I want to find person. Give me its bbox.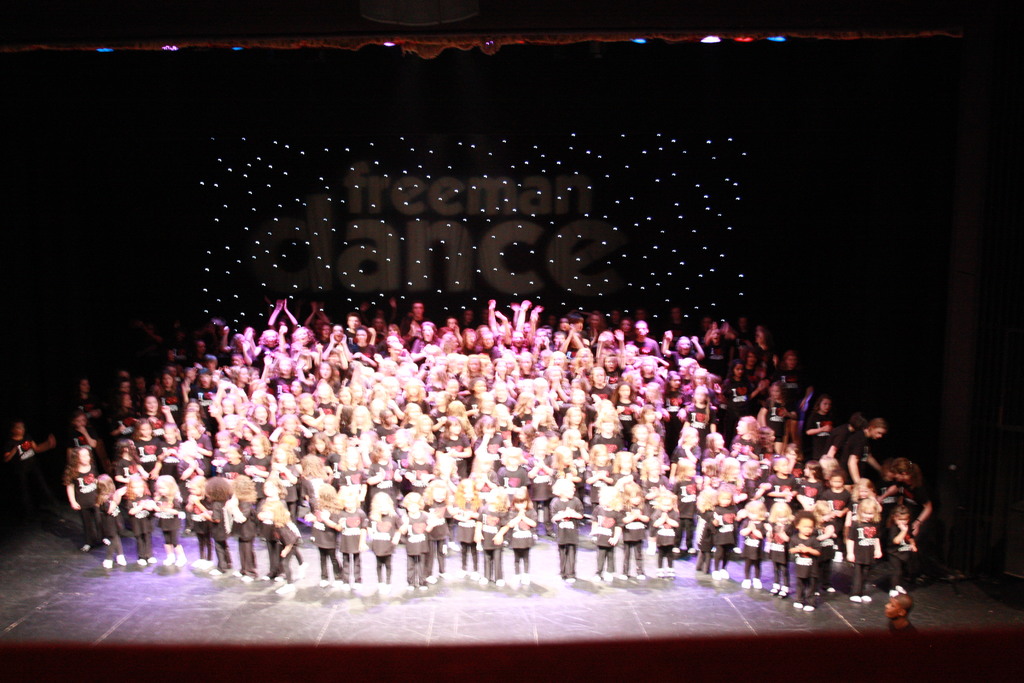
(883,596,913,635).
